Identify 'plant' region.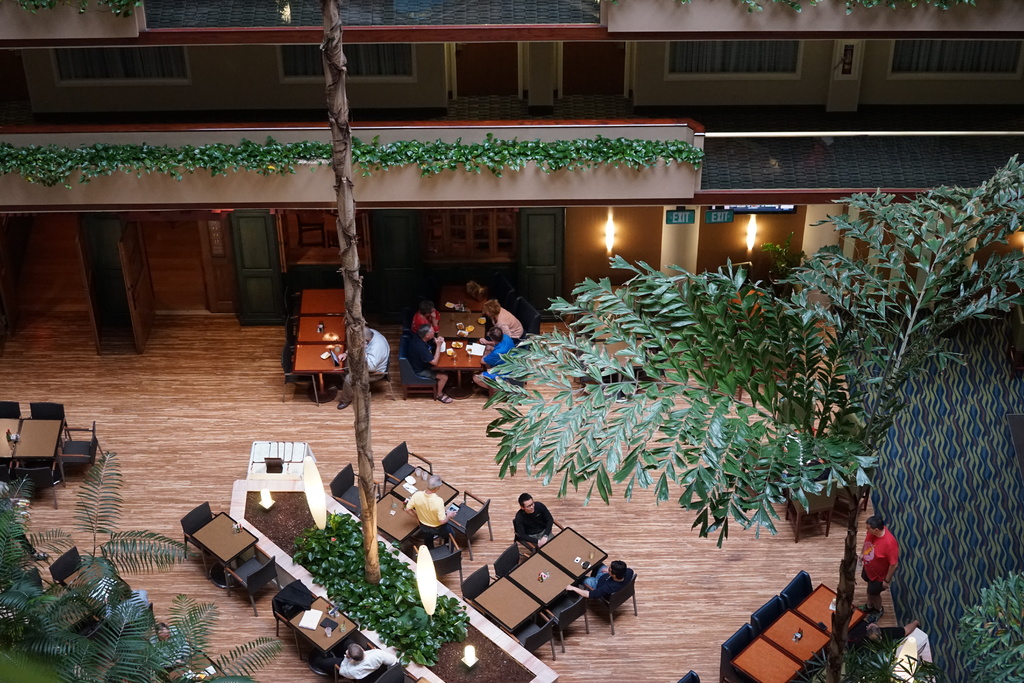
Region: (left=17, top=0, right=143, bottom=21).
